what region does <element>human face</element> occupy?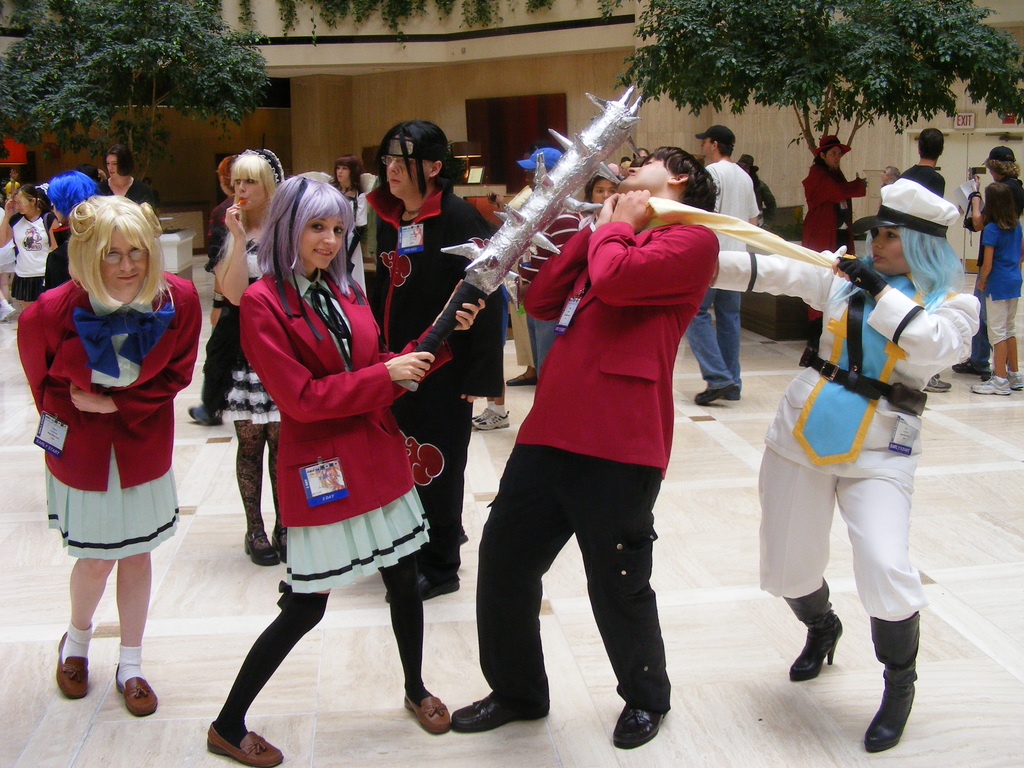
<region>868, 228, 910, 273</region>.
